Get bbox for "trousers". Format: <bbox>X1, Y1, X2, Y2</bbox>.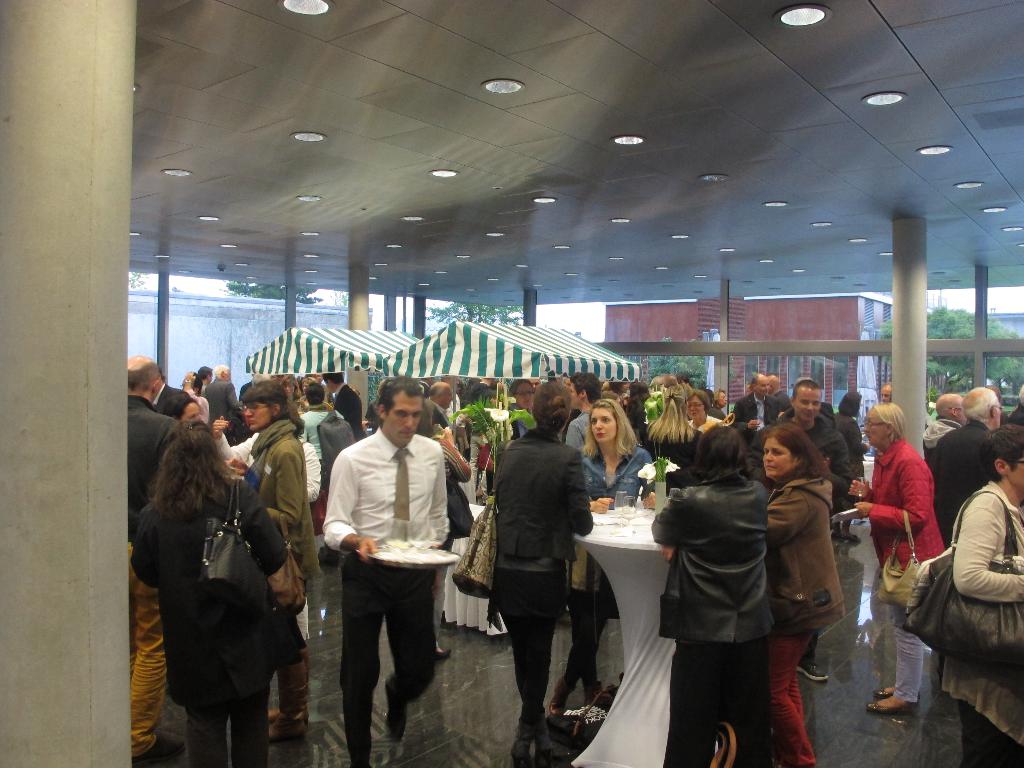
<bbox>333, 571, 442, 726</bbox>.
